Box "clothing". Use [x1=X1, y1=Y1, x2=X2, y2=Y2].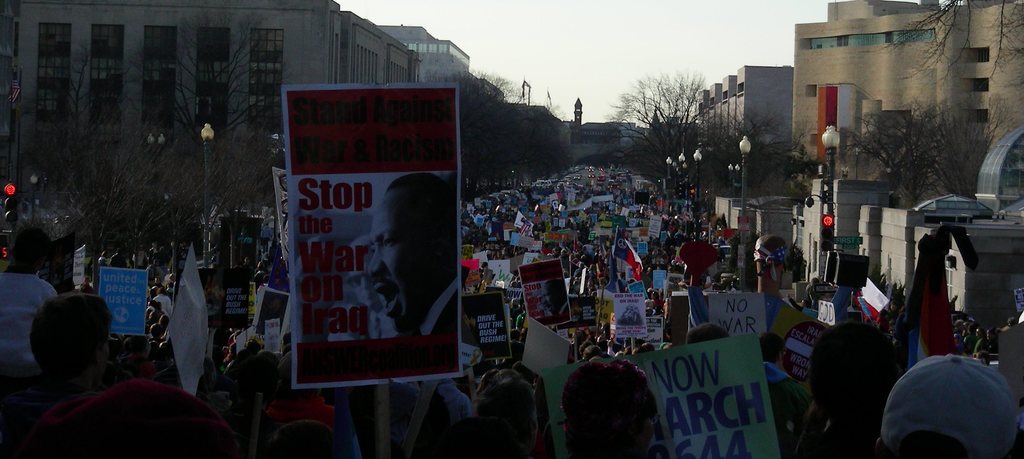
[x1=0, y1=271, x2=69, y2=382].
